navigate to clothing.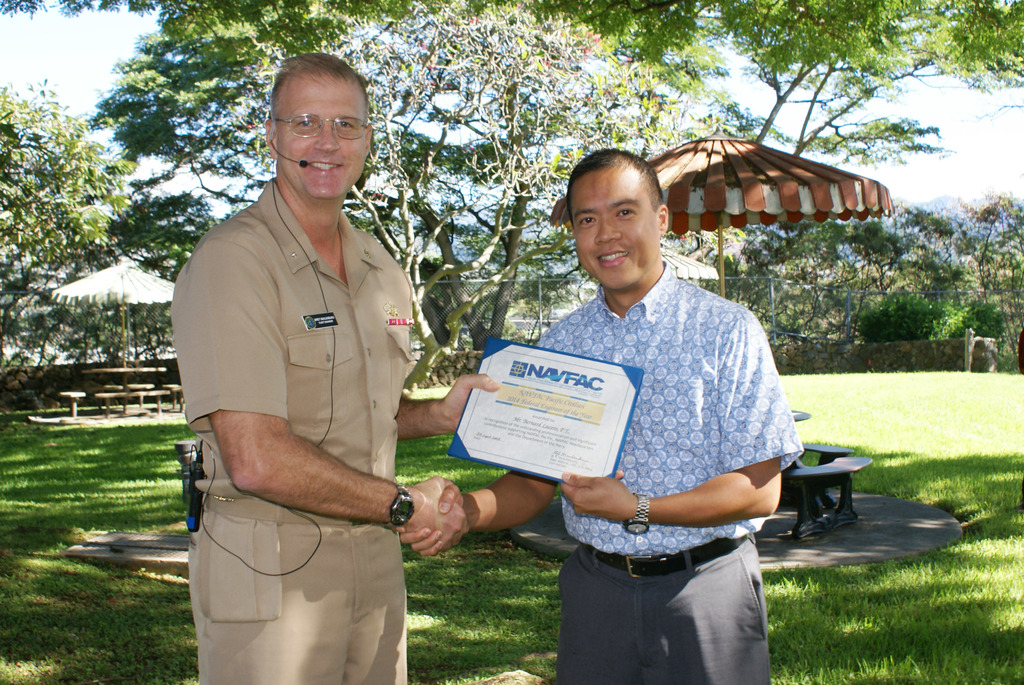
Navigation target: [x1=163, y1=164, x2=423, y2=684].
